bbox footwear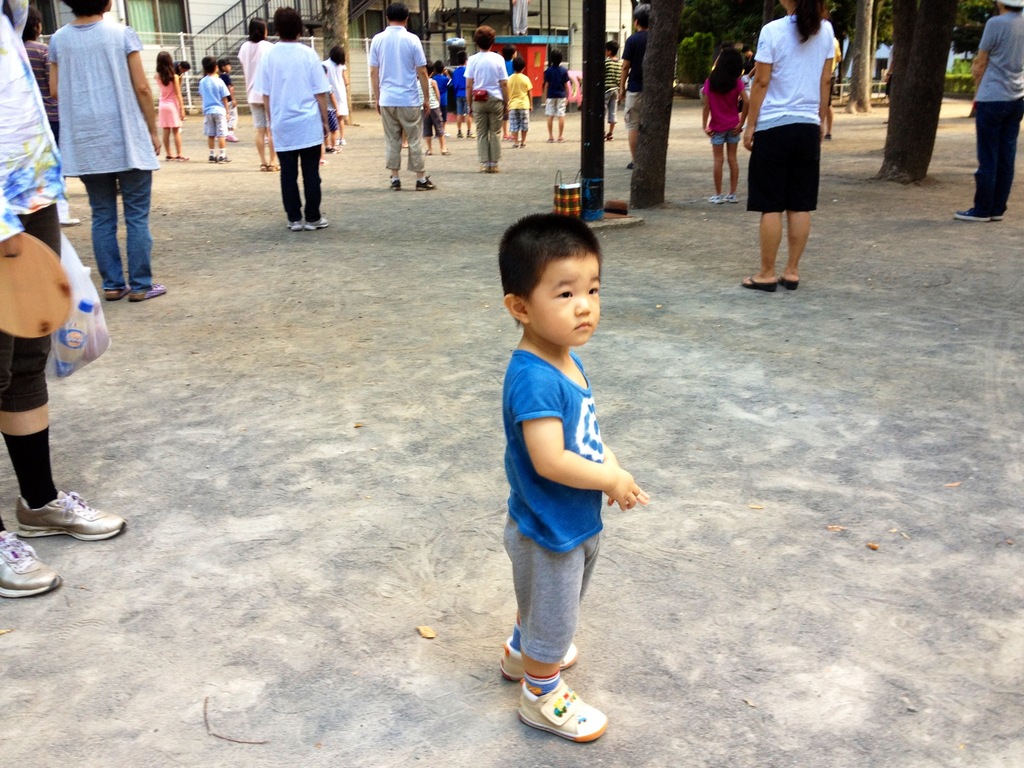
[x1=288, y1=219, x2=302, y2=234]
